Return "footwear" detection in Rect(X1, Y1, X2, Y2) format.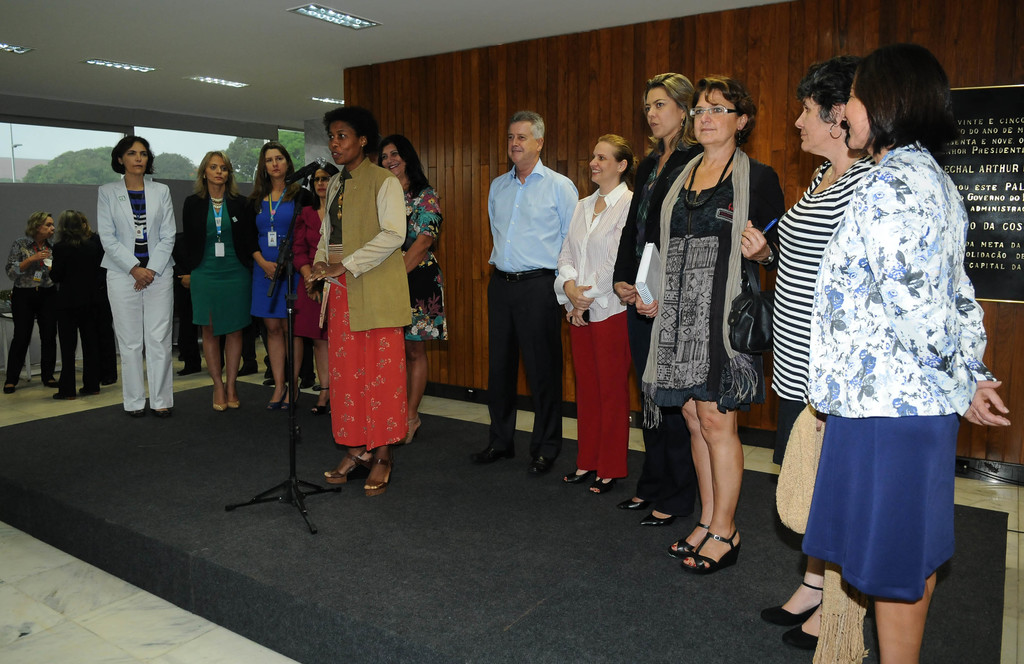
Rect(52, 392, 76, 397).
